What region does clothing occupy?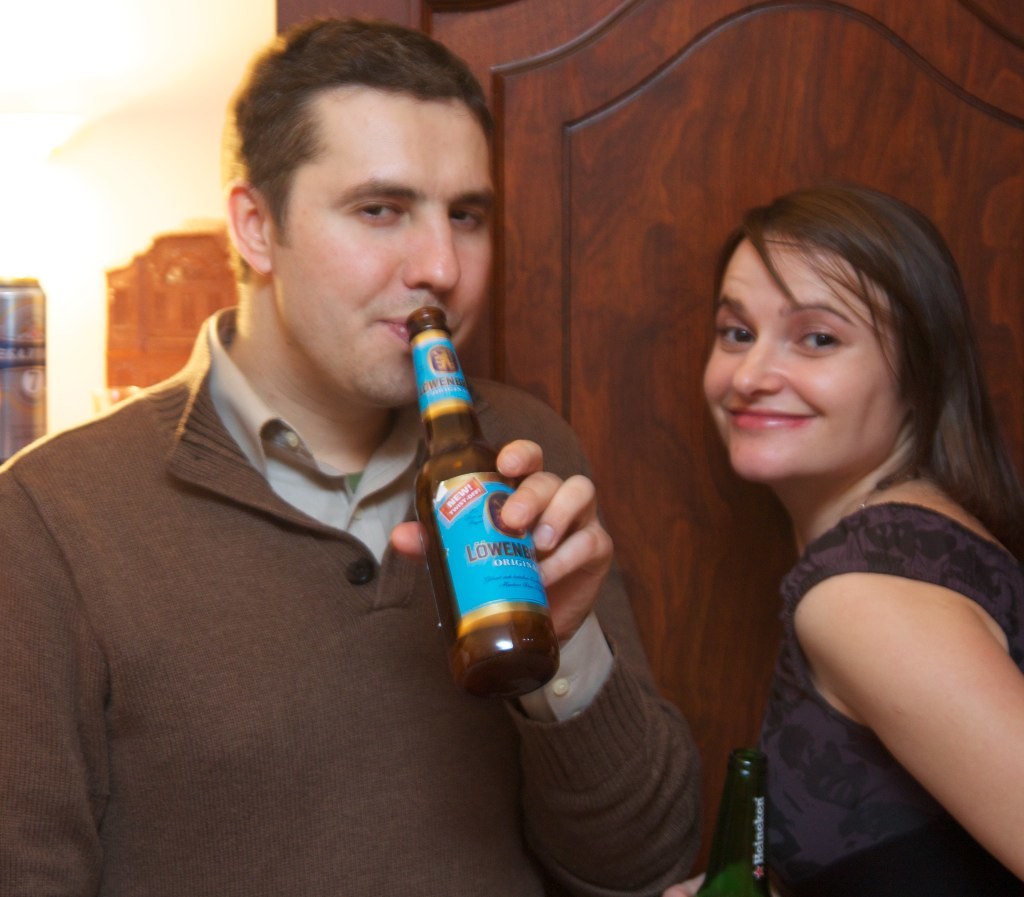
region(681, 375, 1020, 861).
